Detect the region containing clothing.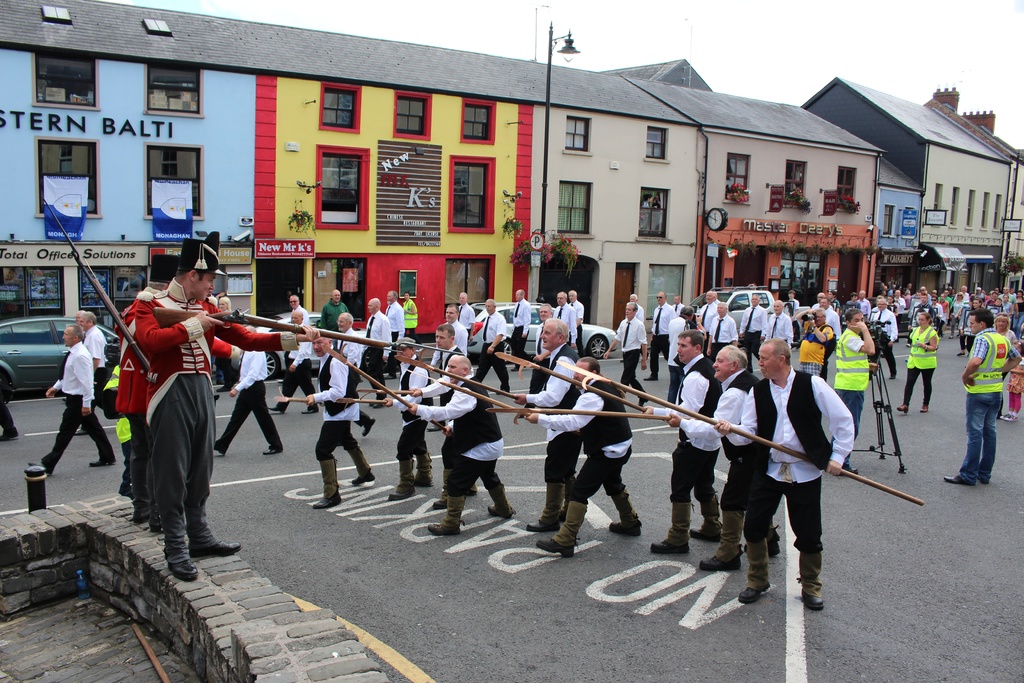
(390,353,437,463).
